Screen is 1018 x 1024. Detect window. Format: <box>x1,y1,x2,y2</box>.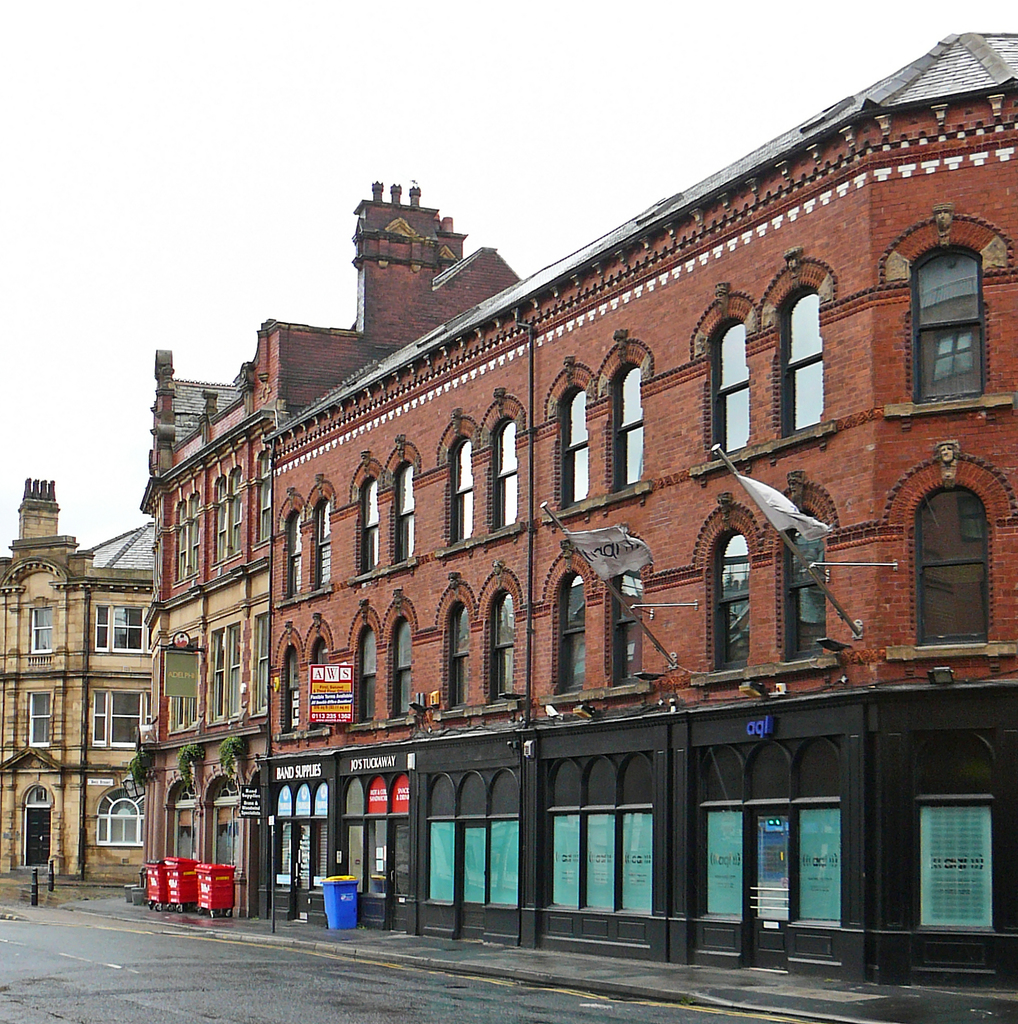
<box>287,651,299,735</box>.
